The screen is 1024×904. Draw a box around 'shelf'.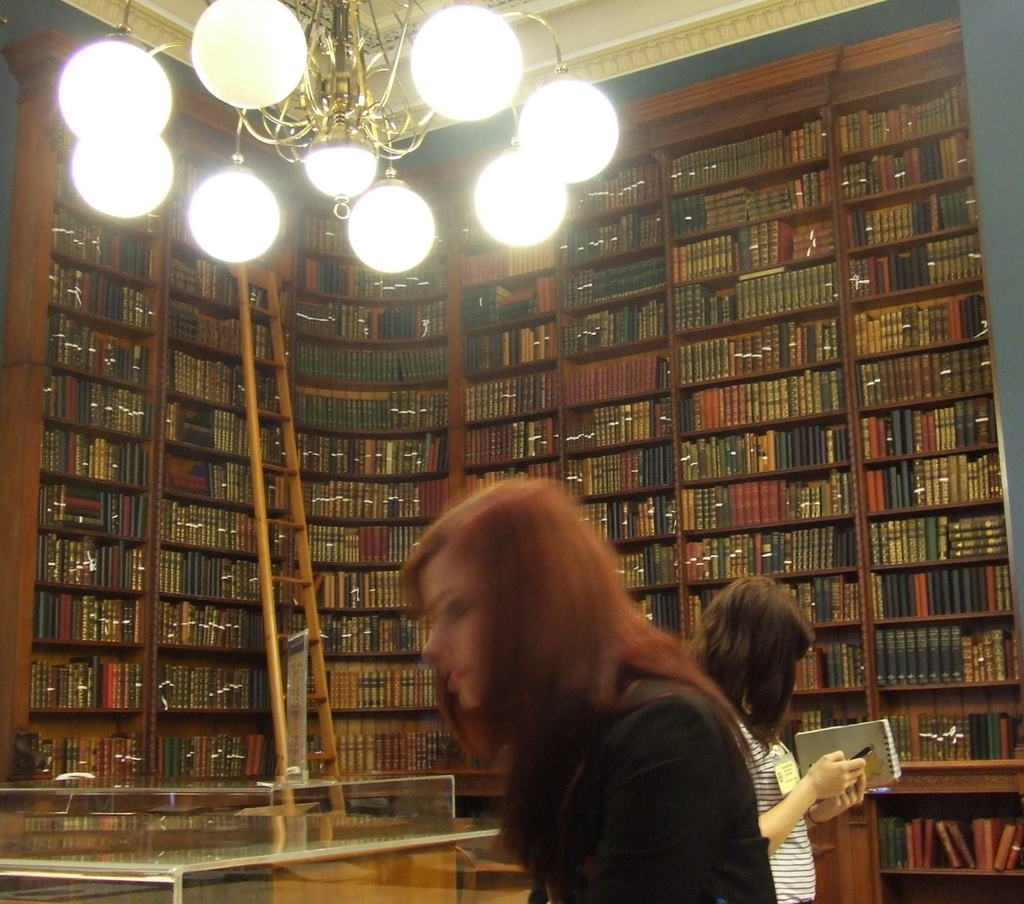
bbox=[51, 131, 169, 187].
